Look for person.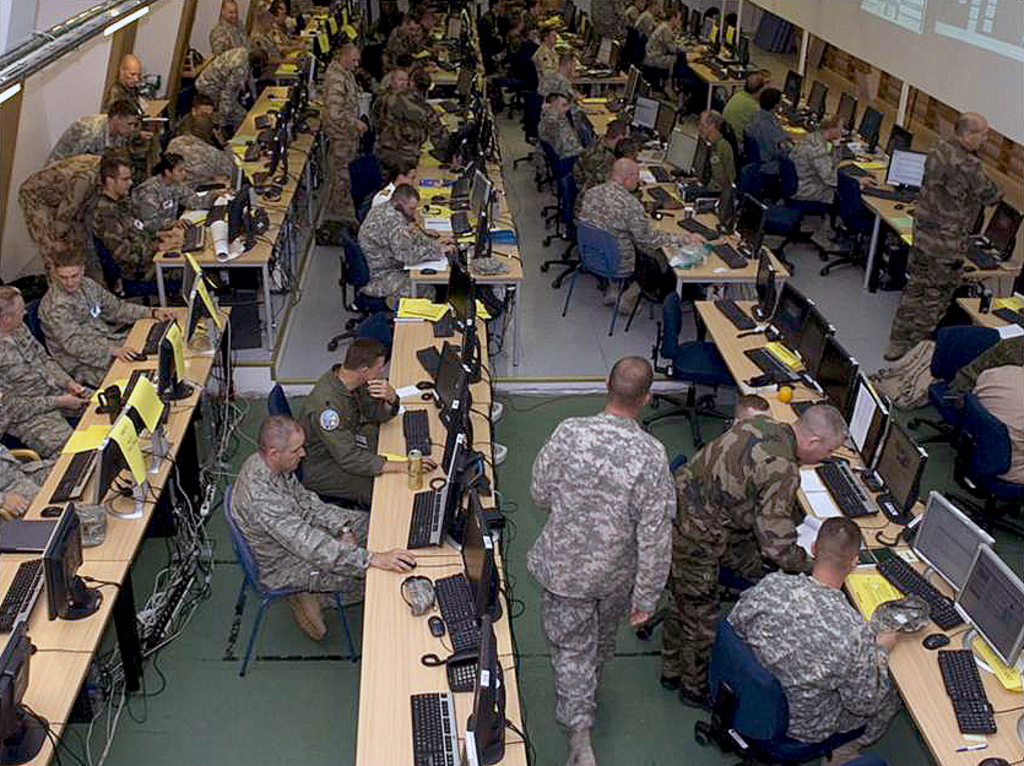
Found: detection(208, 0, 298, 74).
